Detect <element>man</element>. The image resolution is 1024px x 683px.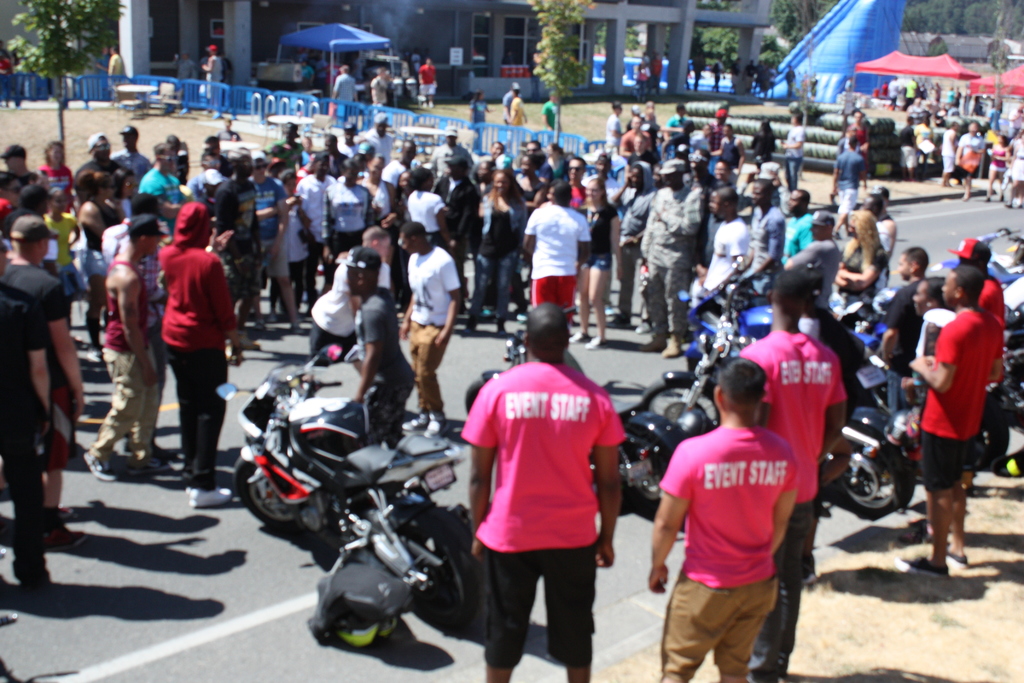
select_region(649, 363, 808, 679).
